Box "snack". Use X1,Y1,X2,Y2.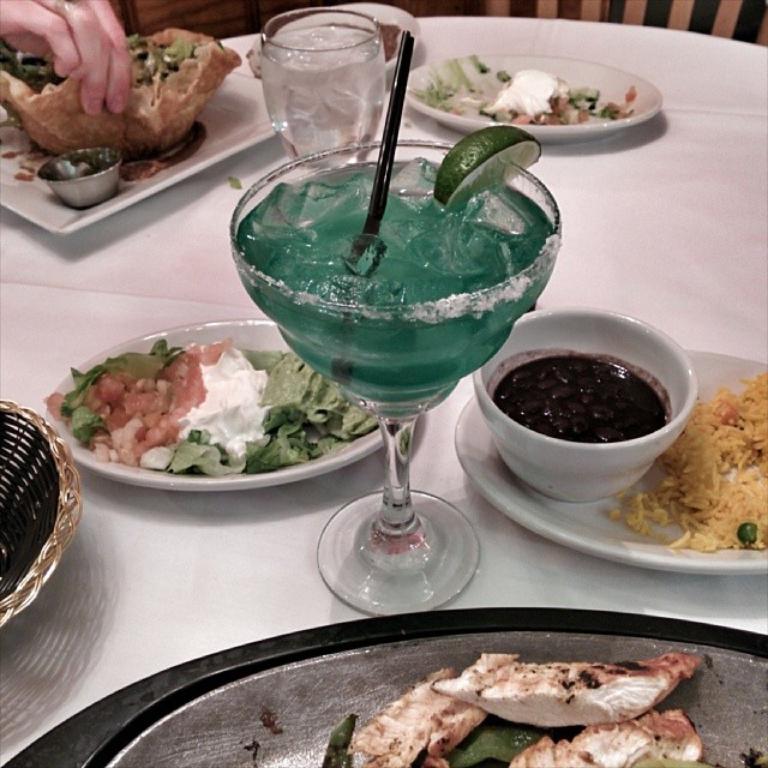
372,648,718,758.
